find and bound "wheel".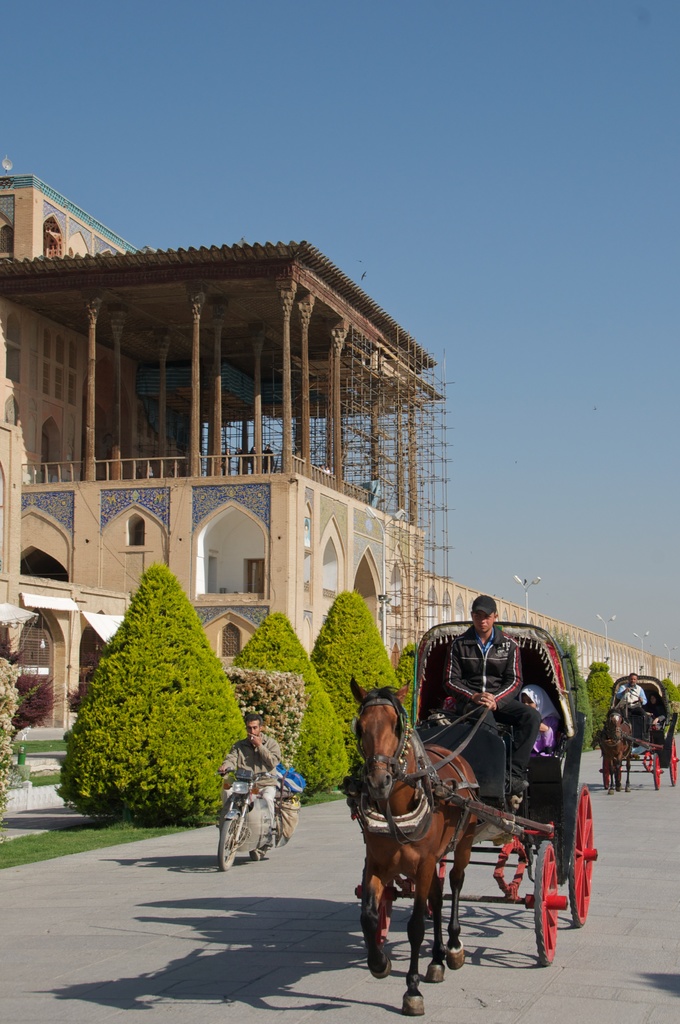
Bound: bbox=(595, 755, 602, 791).
